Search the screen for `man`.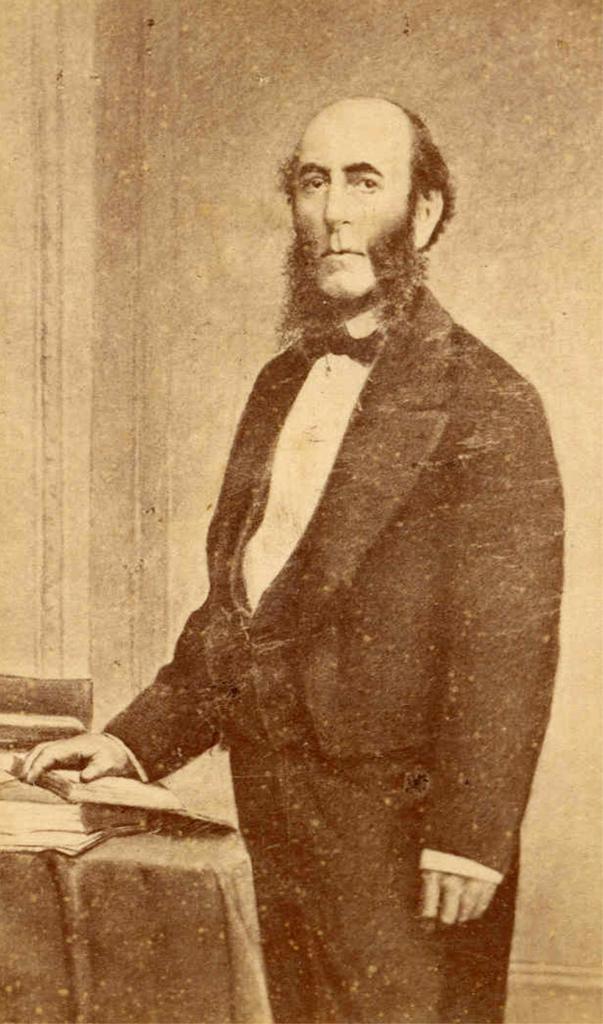
Found at left=20, top=85, right=569, bottom=1023.
